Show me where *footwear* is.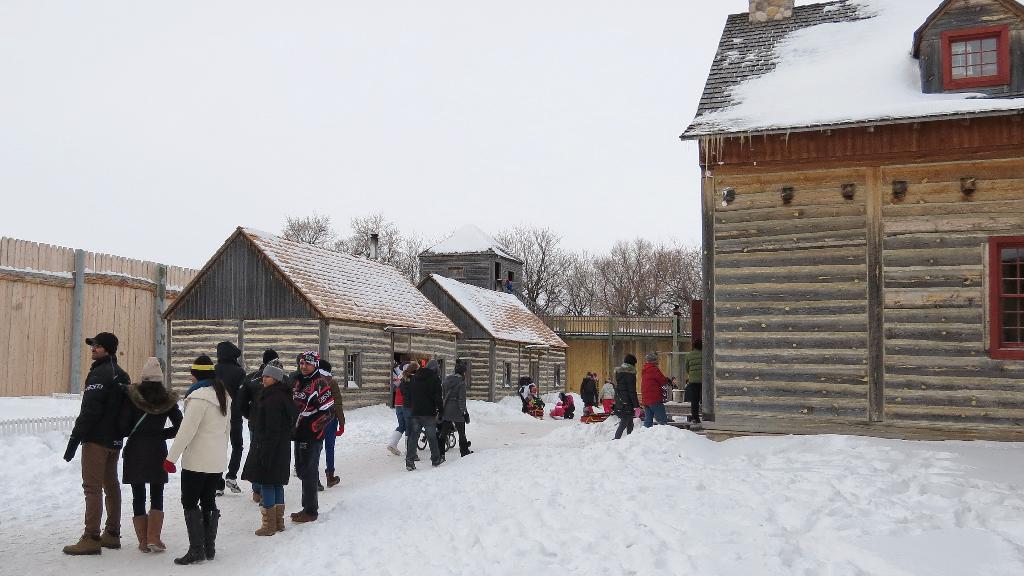
*footwear* is at bbox=(134, 513, 152, 550).
